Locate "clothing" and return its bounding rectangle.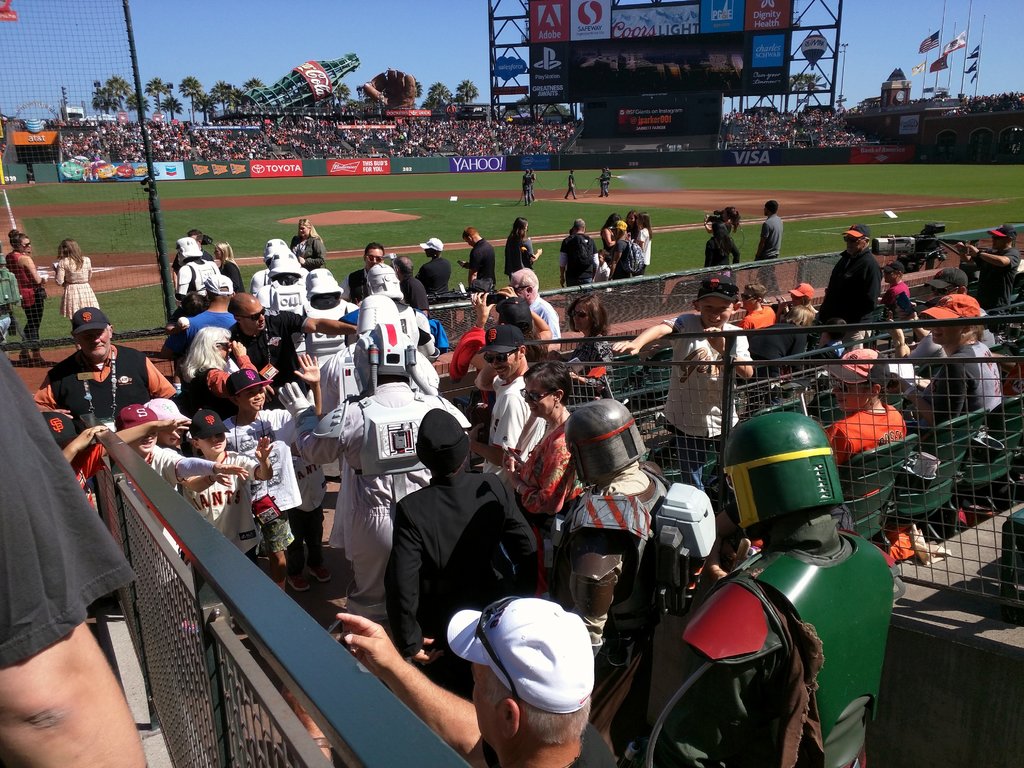
{"x1": 820, "y1": 246, "x2": 881, "y2": 335}.
